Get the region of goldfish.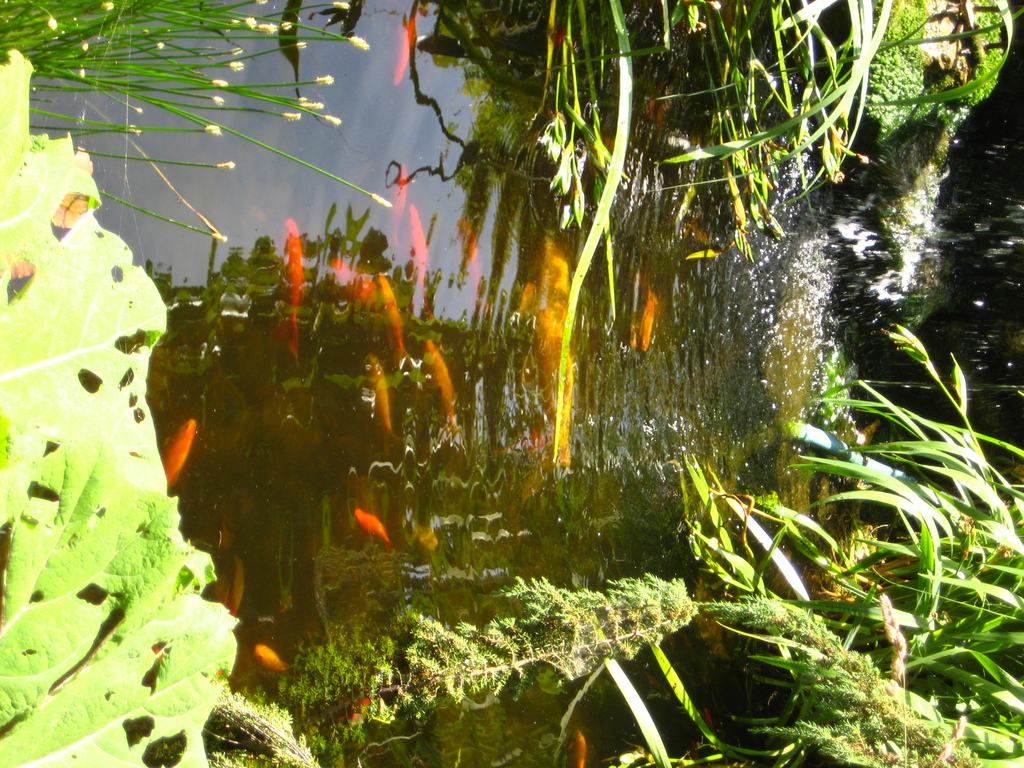
bbox(164, 419, 198, 487).
